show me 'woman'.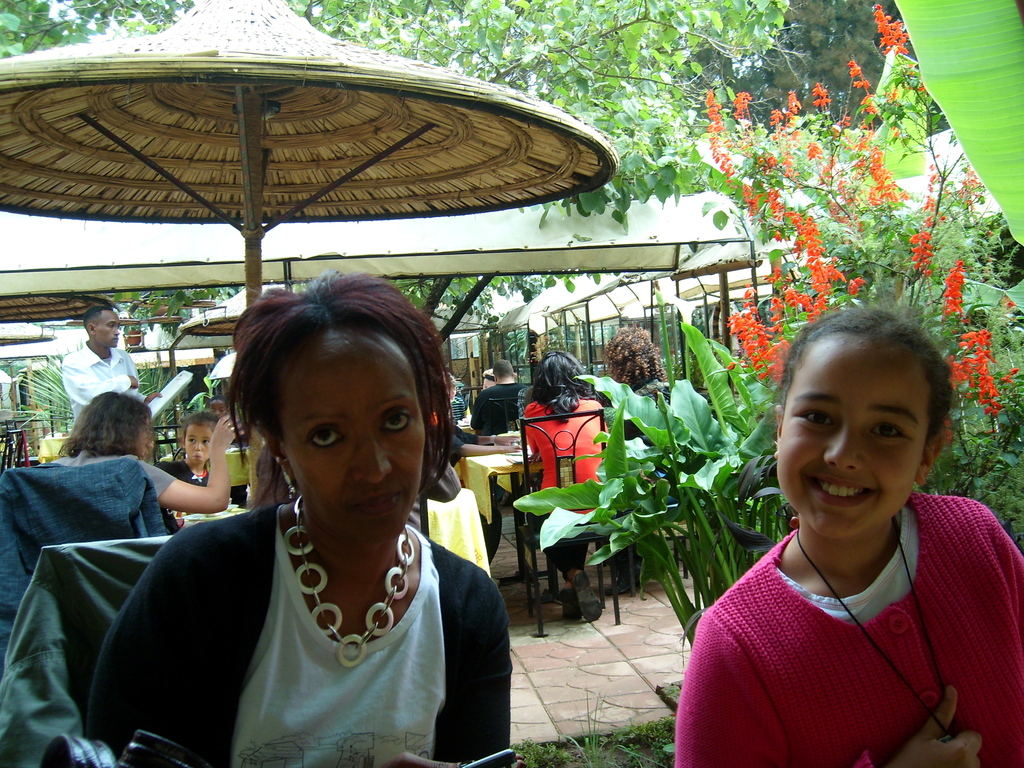
'woman' is here: x1=520, y1=356, x2=620, y2=628.
